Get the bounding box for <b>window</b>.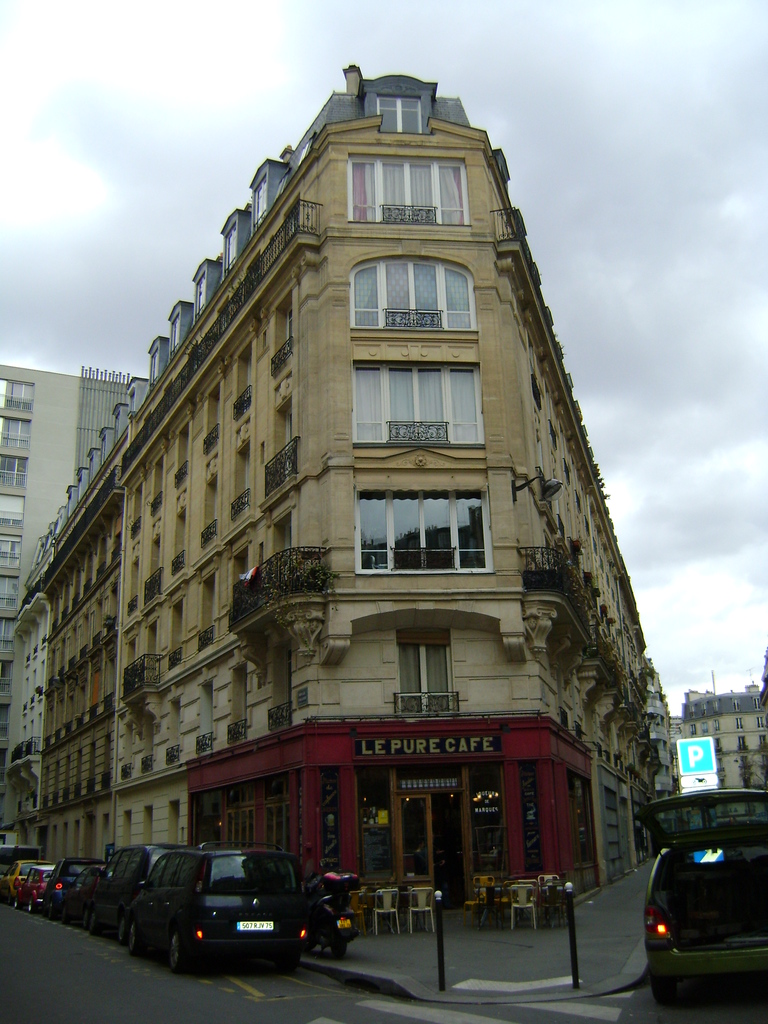
x1=172 y1=319 x2=177 y2=356.
